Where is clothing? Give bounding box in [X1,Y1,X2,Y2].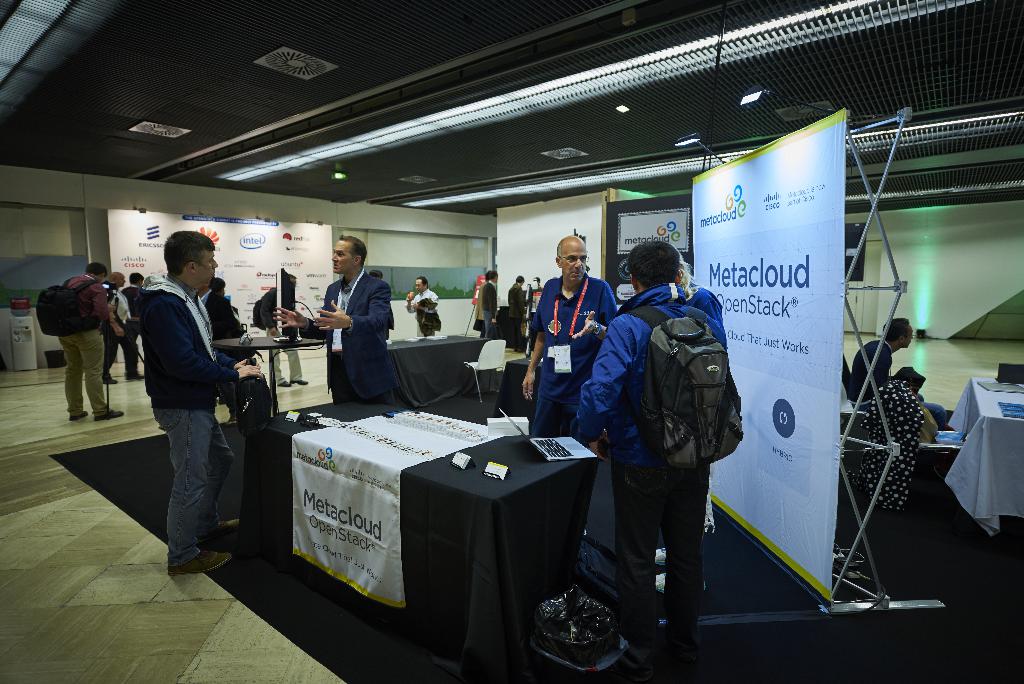
[261,288,302,387].
